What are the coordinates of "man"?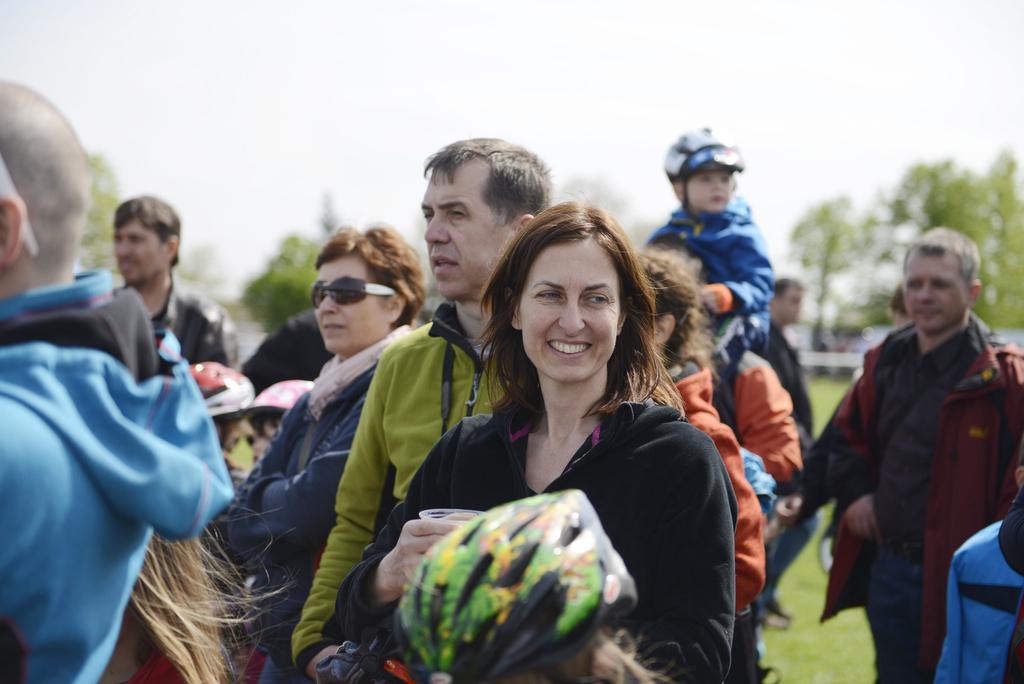
left=803, top=214, right=1011, bottom=677.
